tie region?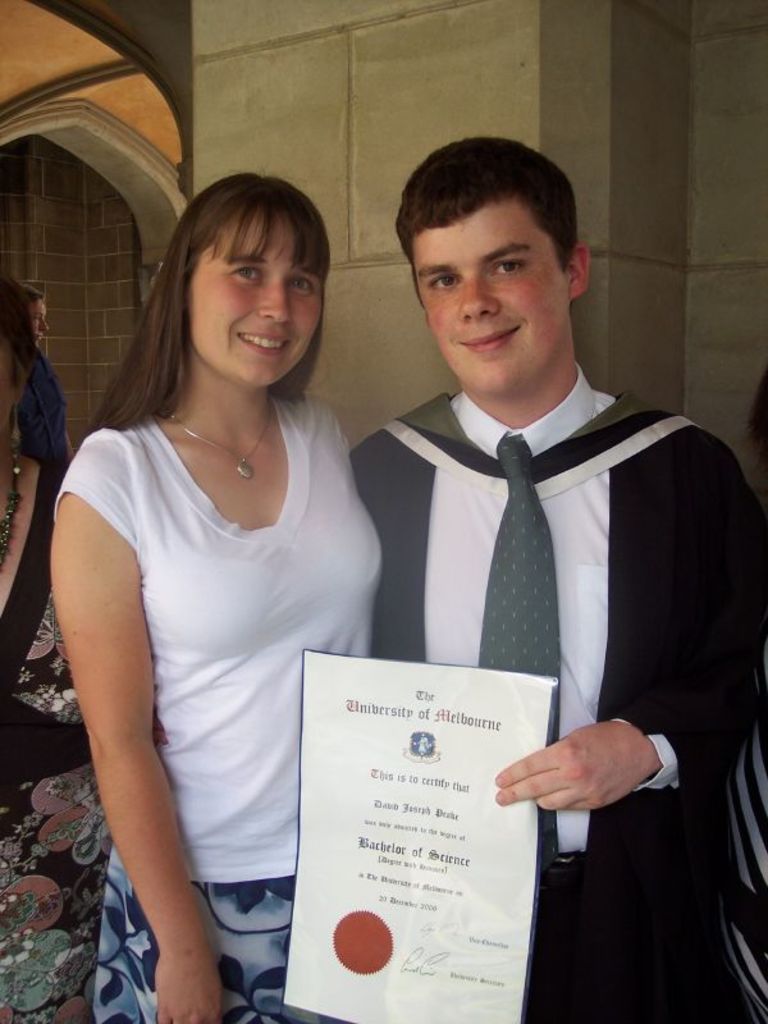
BBox(477, 431, 561, 873)
